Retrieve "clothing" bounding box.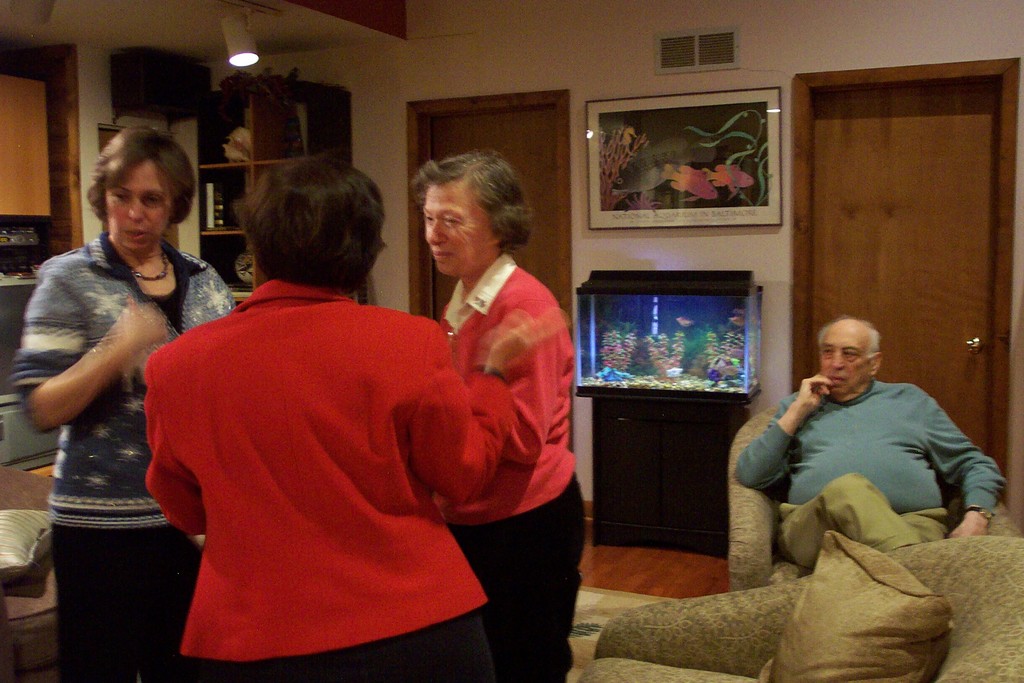
Bounding box: Rect(724, 373, 1001, 575).
